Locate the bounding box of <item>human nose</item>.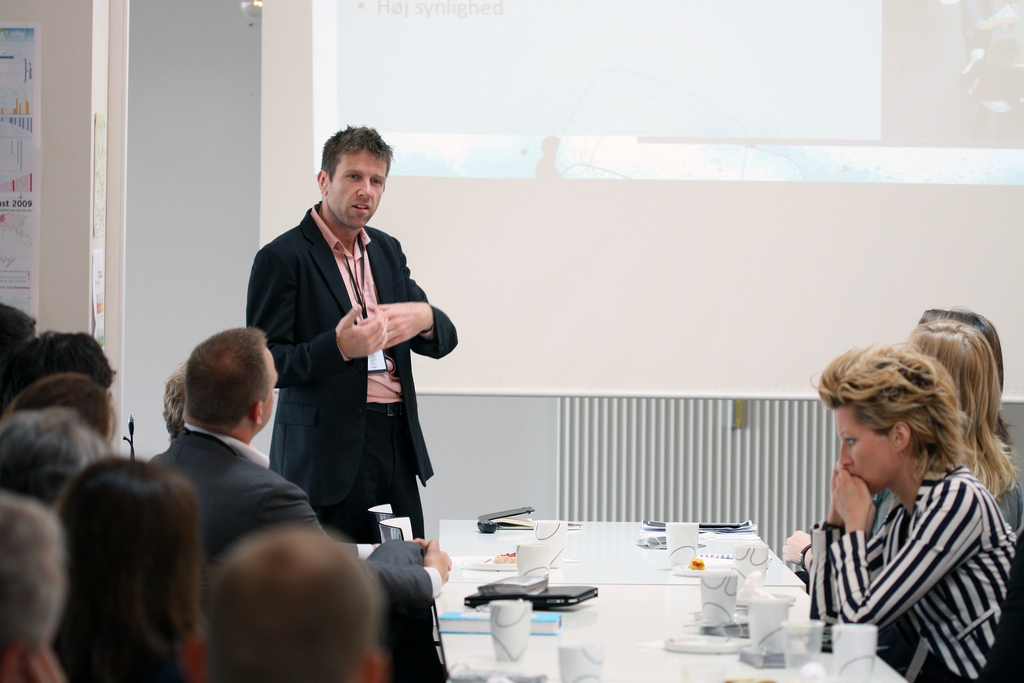
Bounding box: 356 178 372 203.
